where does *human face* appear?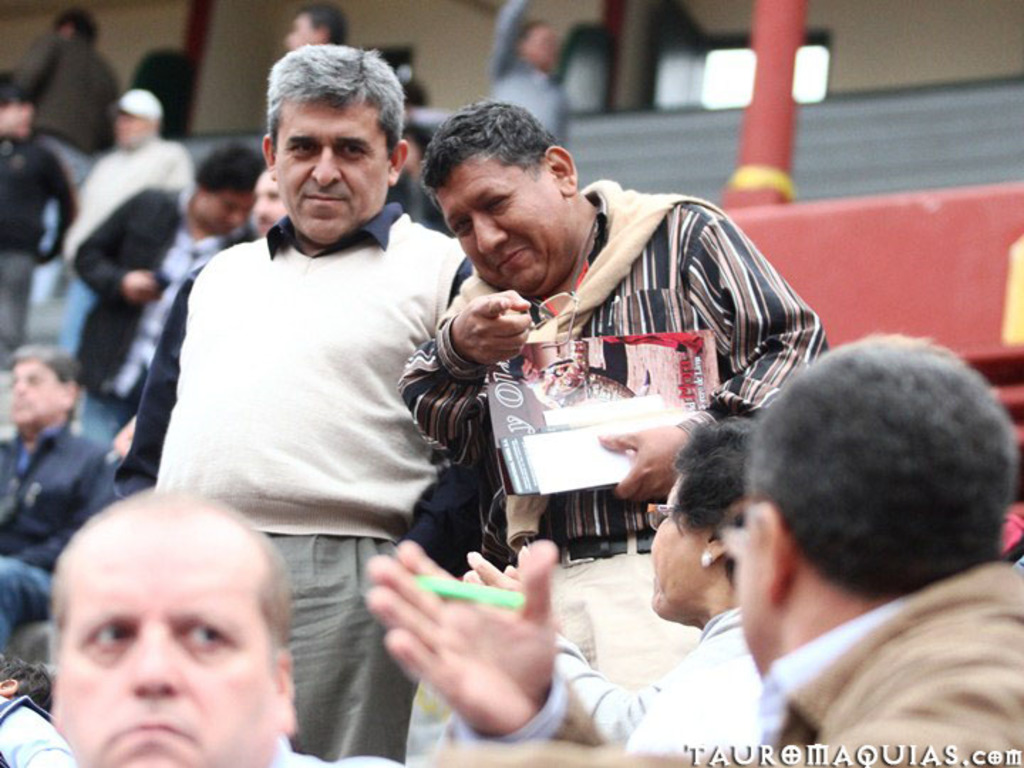
Appears at 279 92 397 238.
